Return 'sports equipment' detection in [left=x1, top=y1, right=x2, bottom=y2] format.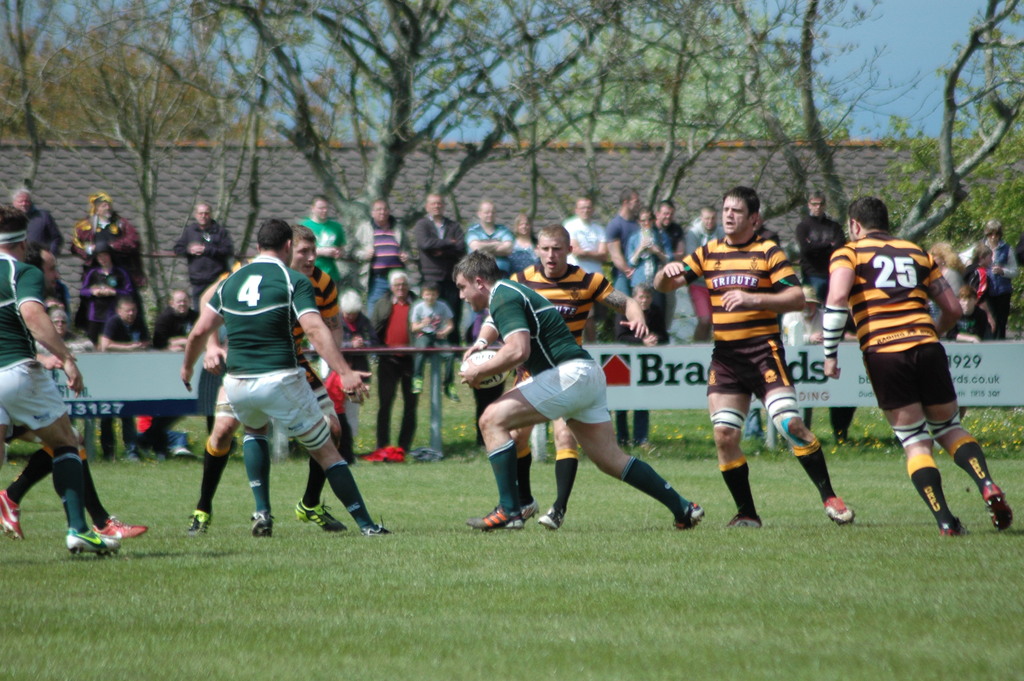
[left=983, top=485, right=1017, bottom=532].
